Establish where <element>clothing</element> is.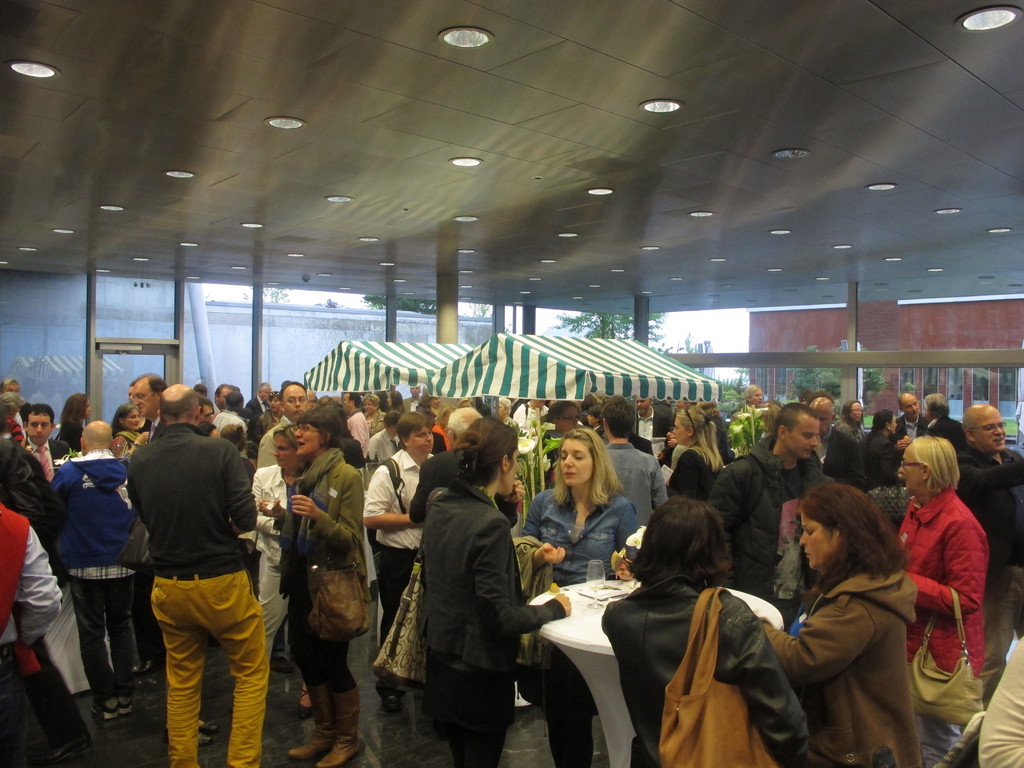
Established at box(415, 476, 566, 658).
